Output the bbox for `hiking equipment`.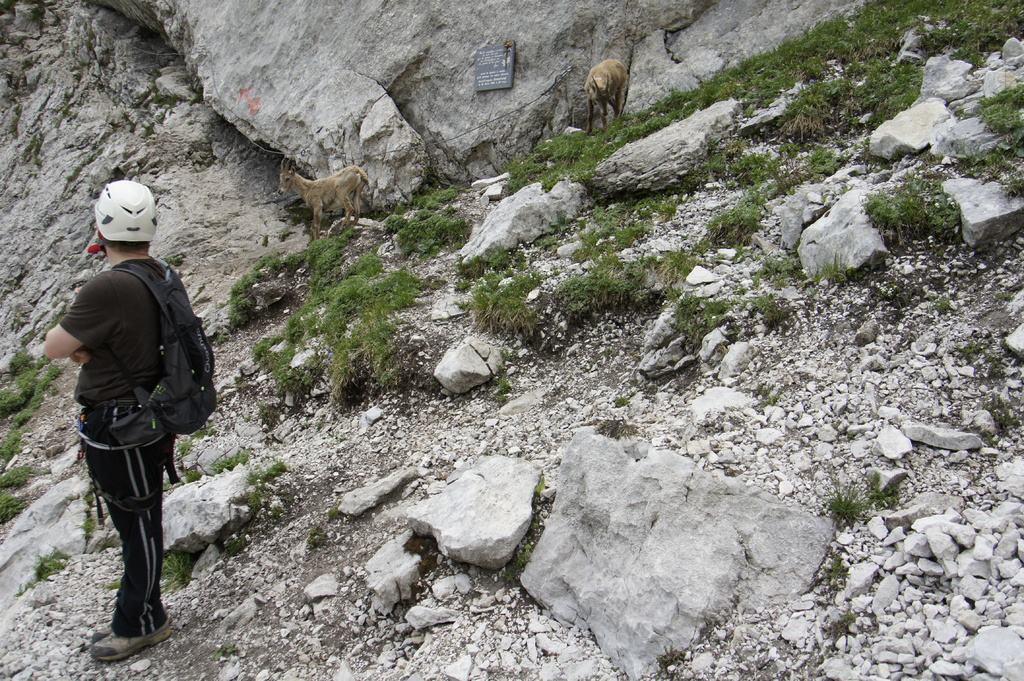
97/266/220/490.
